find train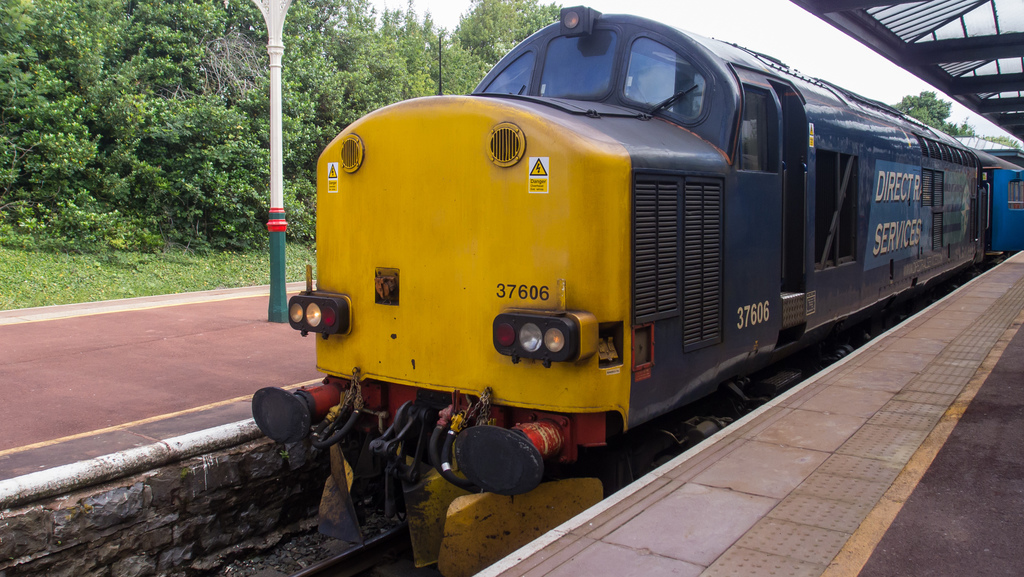
rect(244, 2, 1023, 576)
